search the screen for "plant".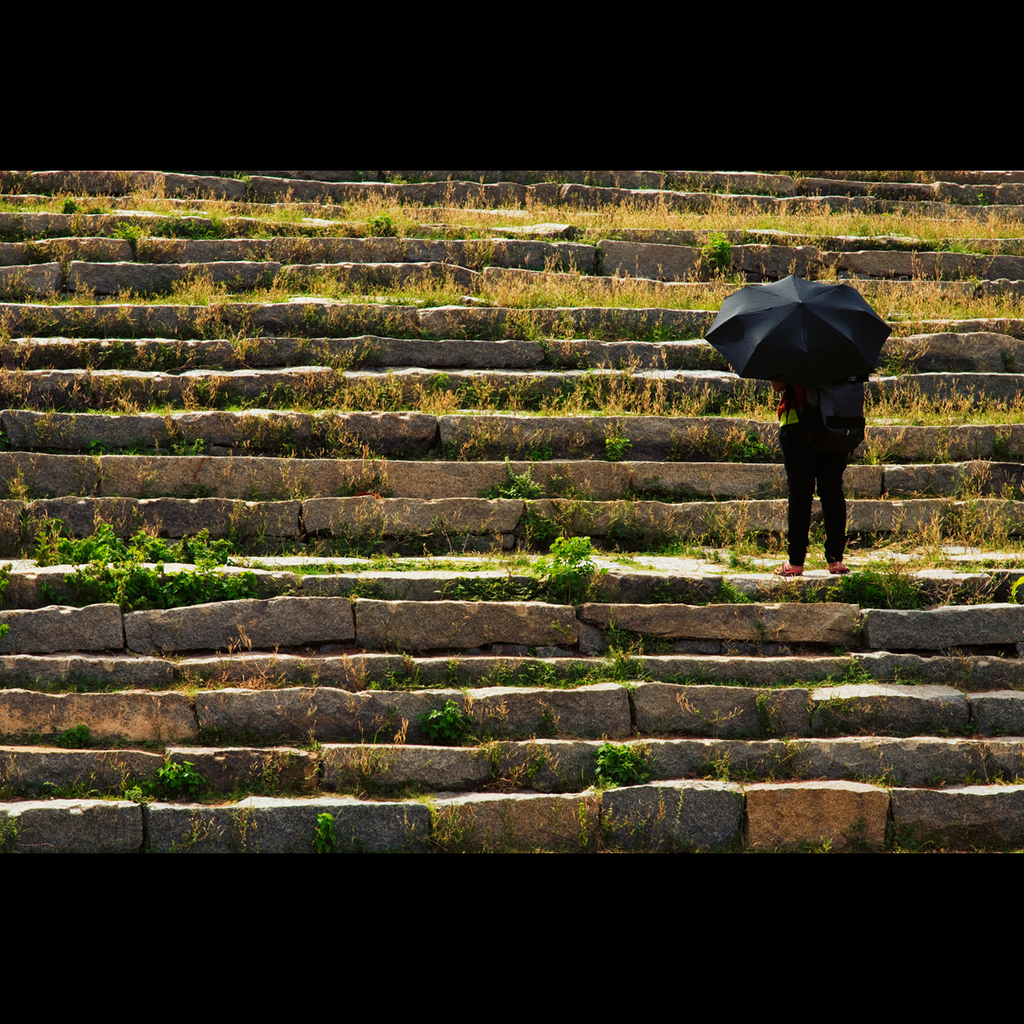
Found at 919/469/1020/557.
